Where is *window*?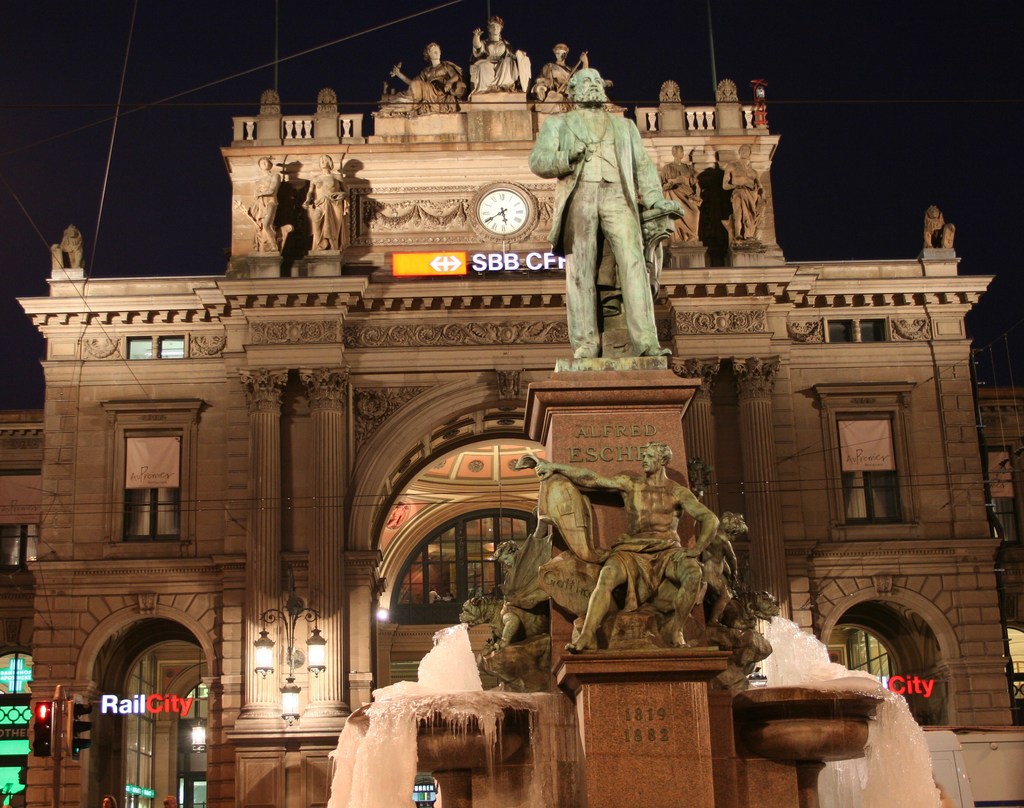
815, 384, 924, 536.
